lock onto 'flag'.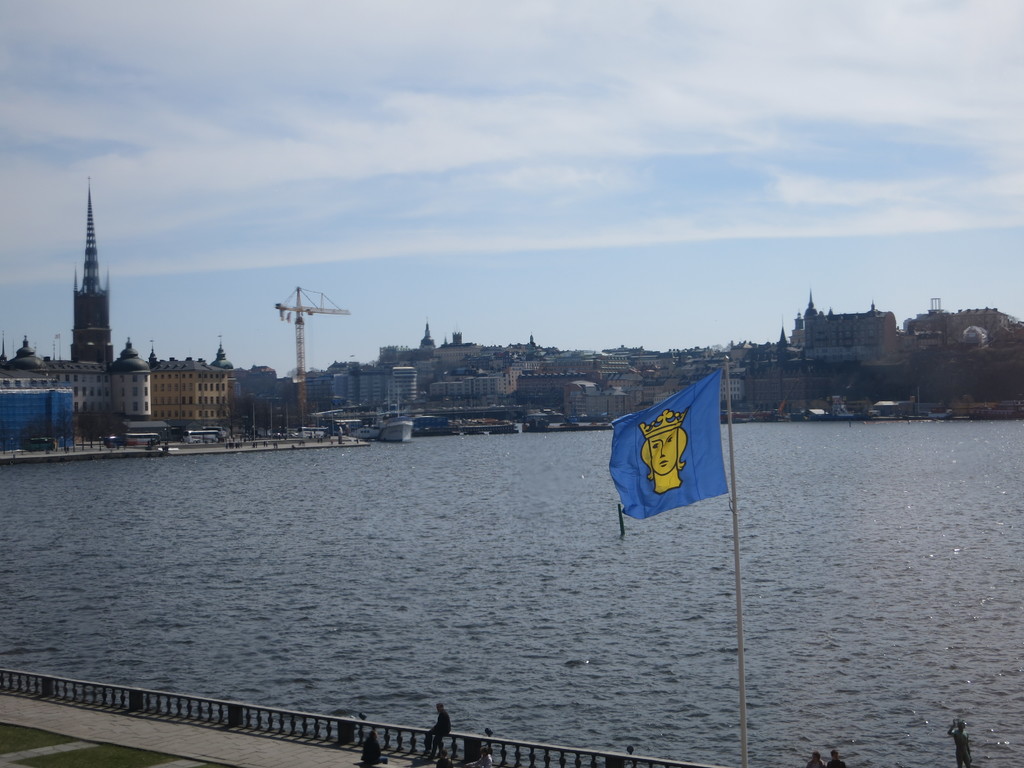
Locked: crop(602, 376, 725, 547).
